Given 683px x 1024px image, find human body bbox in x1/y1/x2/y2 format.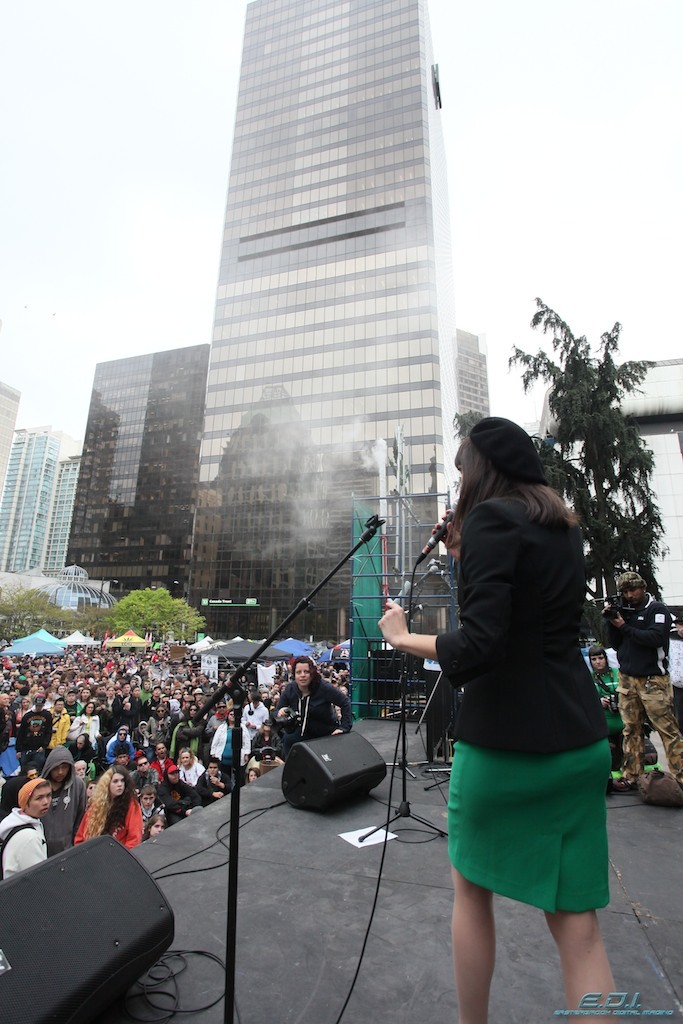
263/650/355/746.
